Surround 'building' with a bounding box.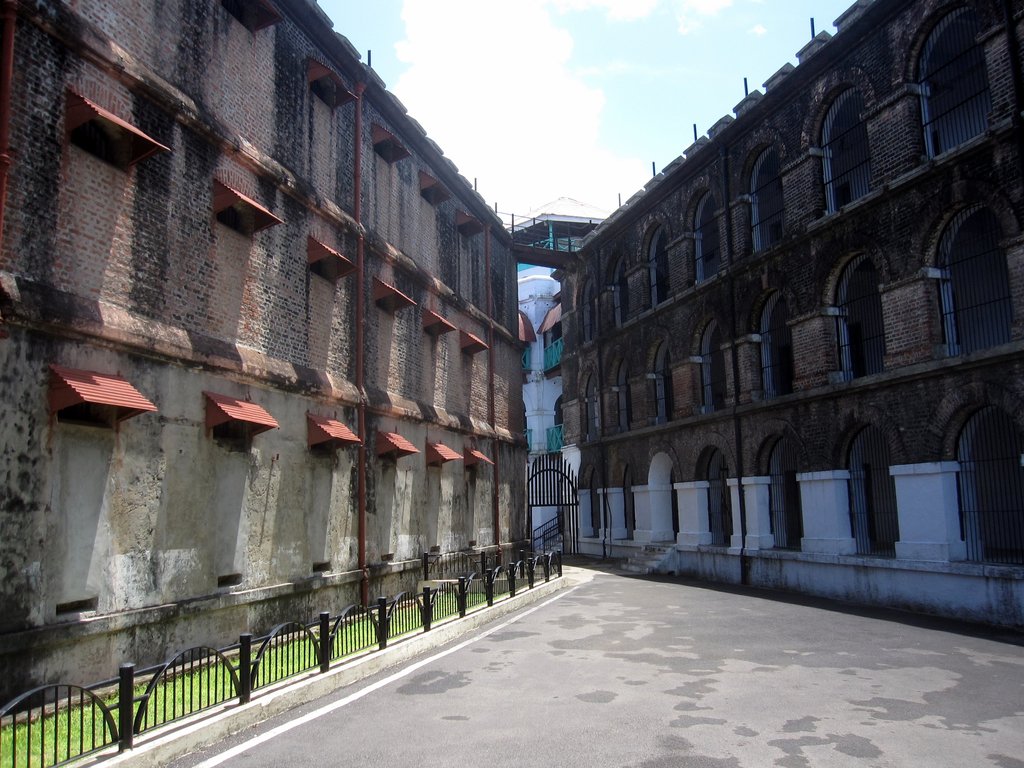
(x1=495, y1=213, x2=614, y2=536).
